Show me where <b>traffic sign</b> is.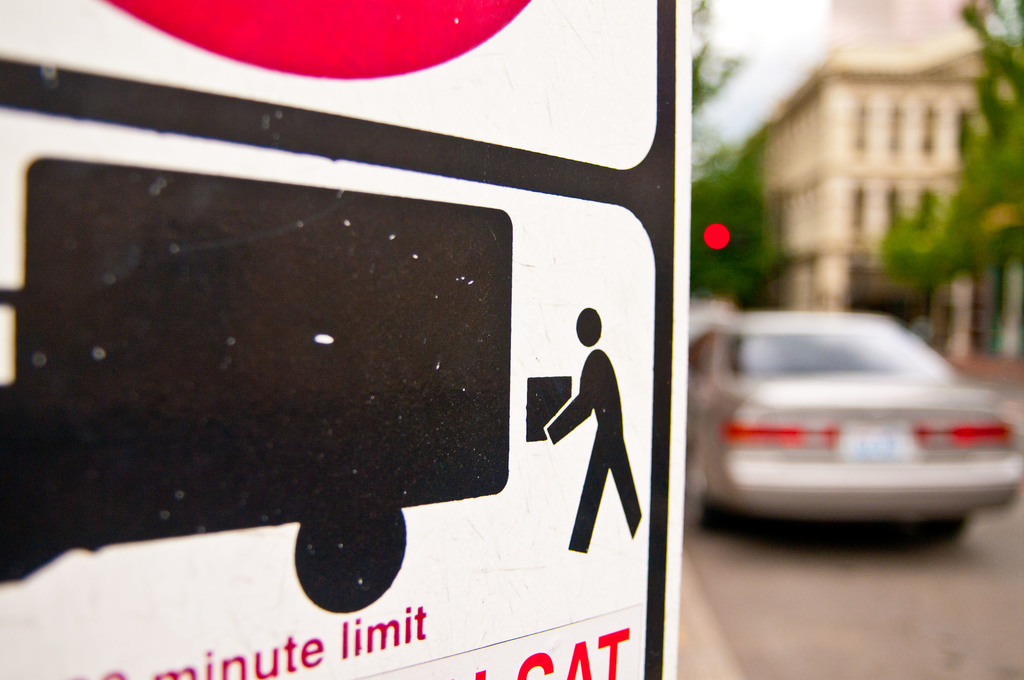
<b>traffic sign</b> is at bbox=[0, 0, 687, 679].
